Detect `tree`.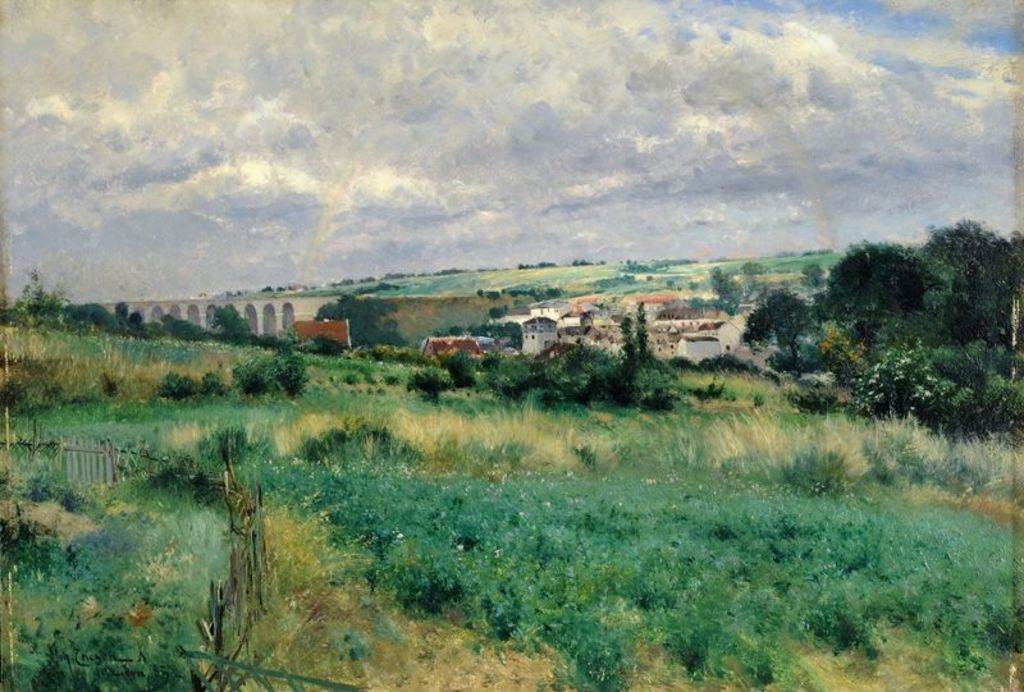
Detected at l=155, t=363, r=202, b=395.
